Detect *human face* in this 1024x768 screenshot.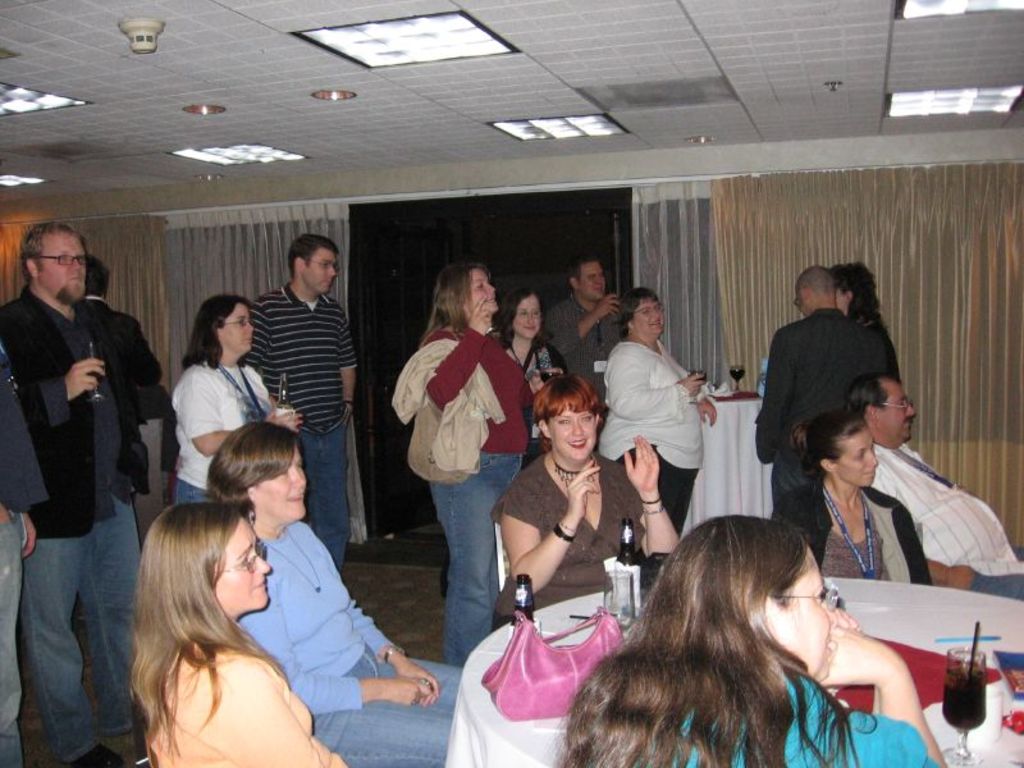
Detection: bbox(550, 410, 598, 461).
